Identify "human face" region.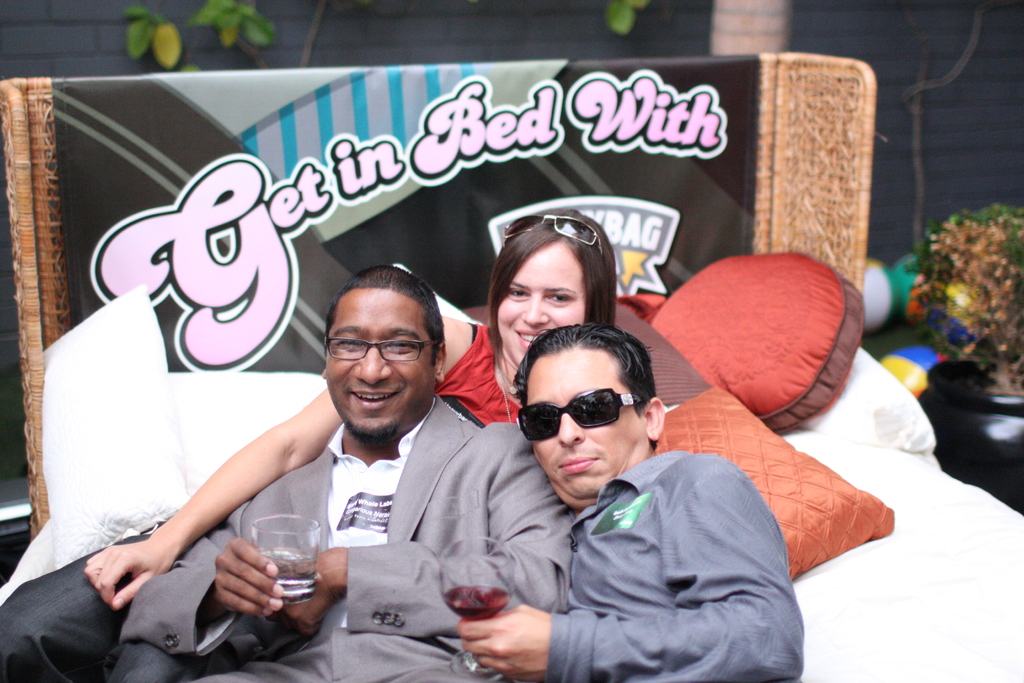
Region: 324, 292, 435, 434.
